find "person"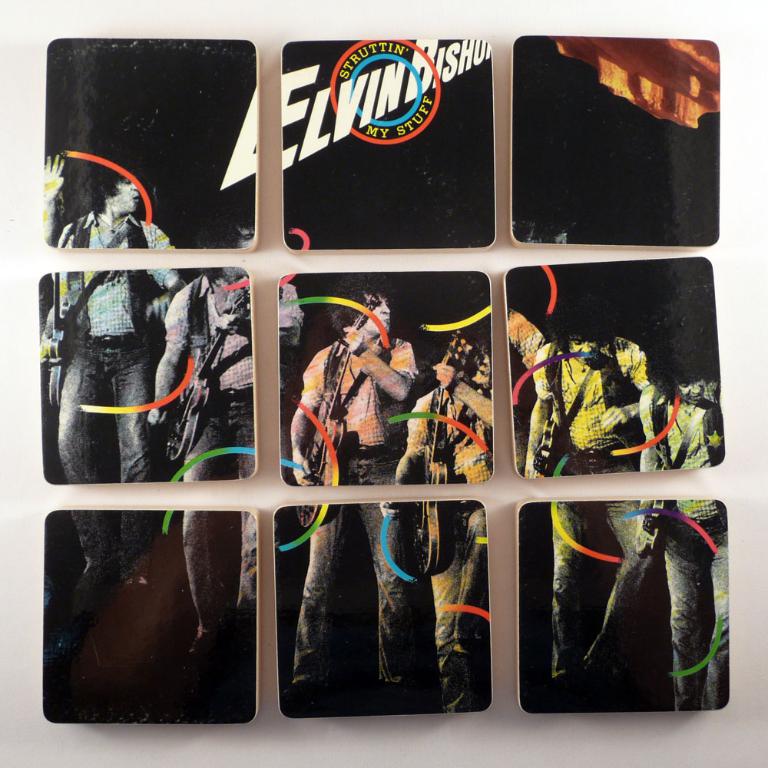
(153, 214, 336, 685)
